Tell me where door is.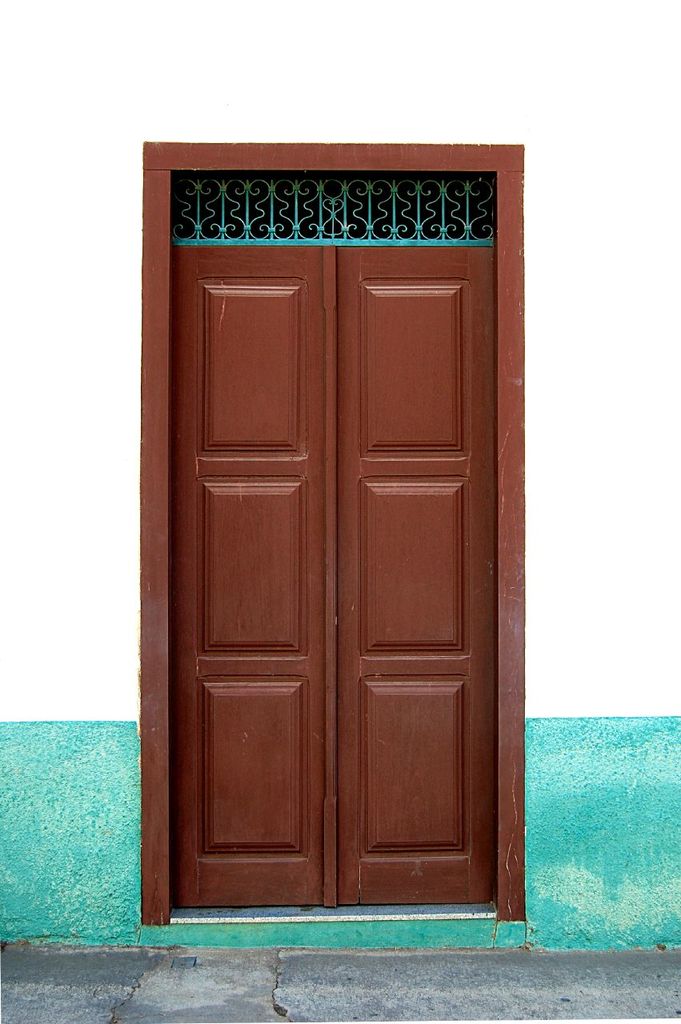
door is at (left=139, top=184, right=521, bottom=930).
